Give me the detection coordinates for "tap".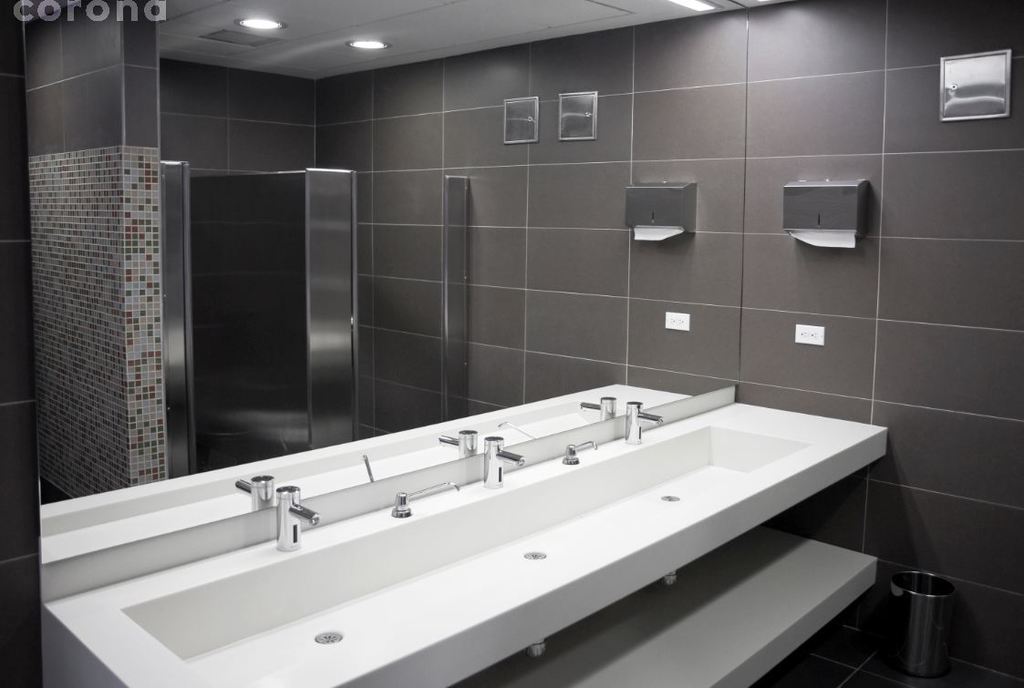
x1=471 y1=429 x2=529 y2=484.
